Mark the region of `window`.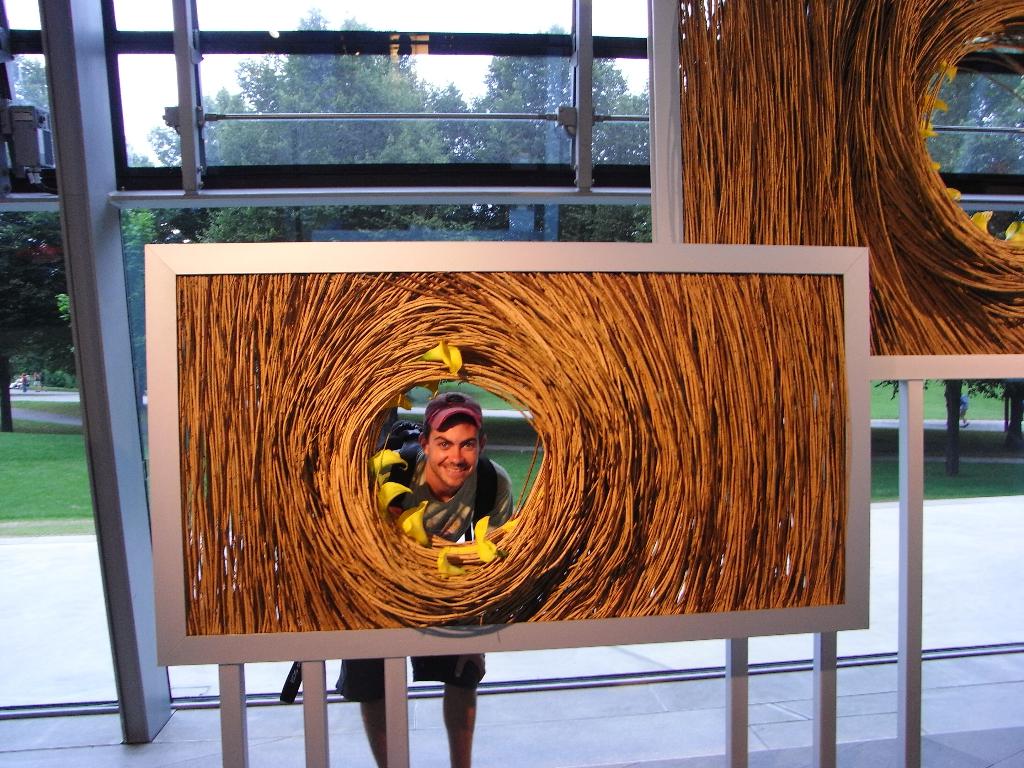
Region: bbox=[0, 209, 115, 700].
